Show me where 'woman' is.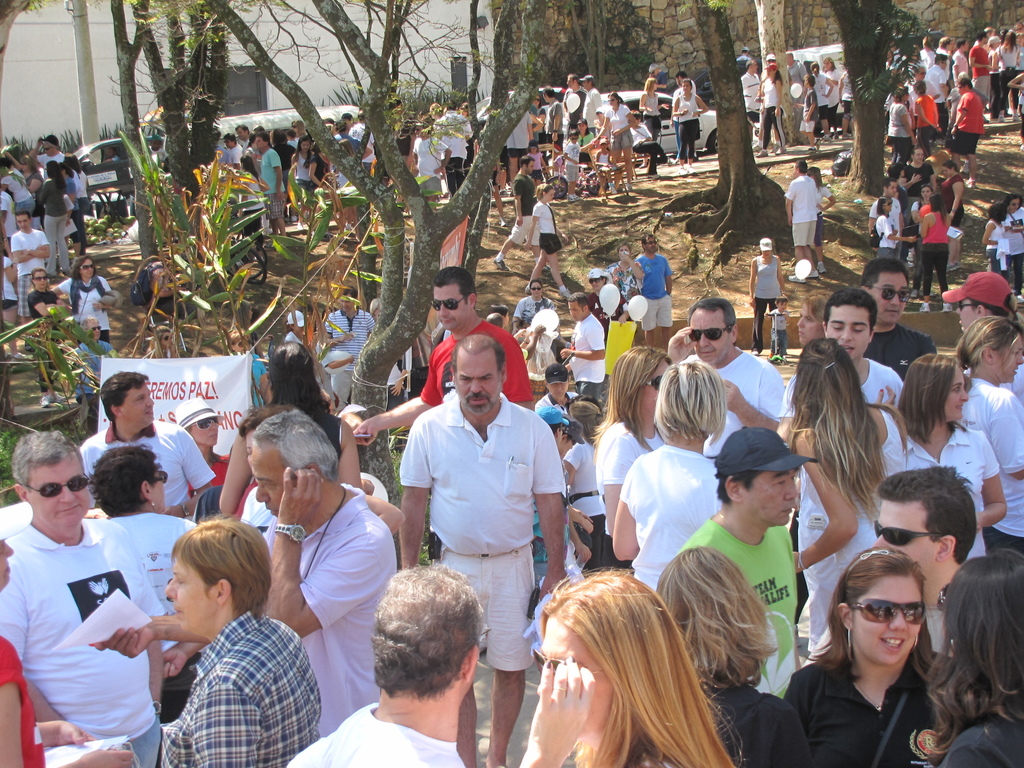
'woman' is at [left=897, top=356, right=1005, bottom=553].
